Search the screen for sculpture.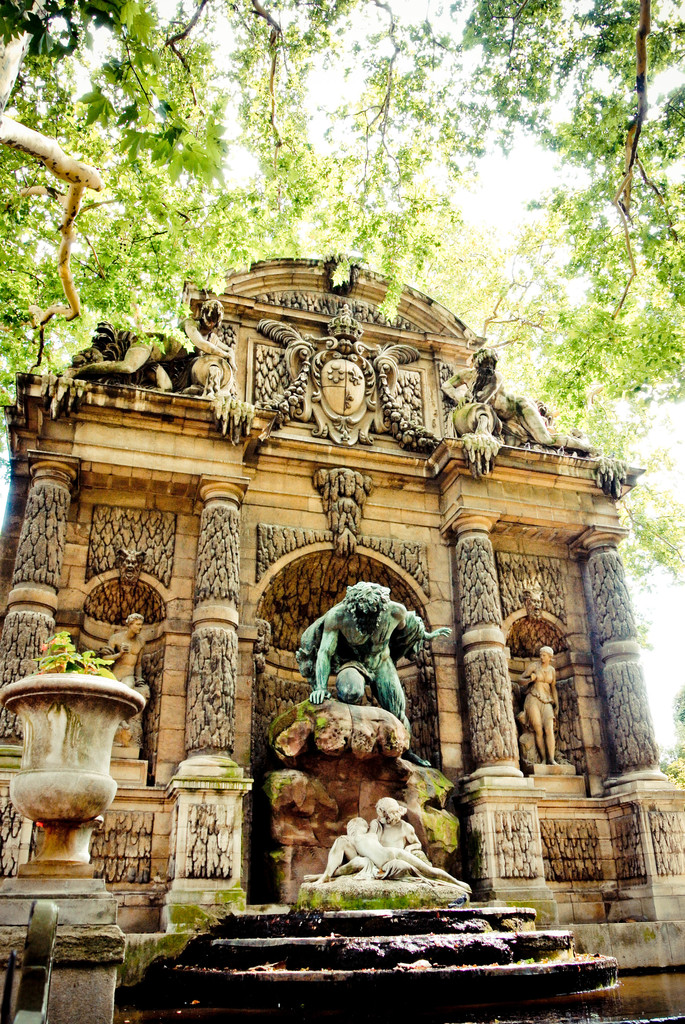
Found at <bbox>175, 787, 252, 899</bbox>.
